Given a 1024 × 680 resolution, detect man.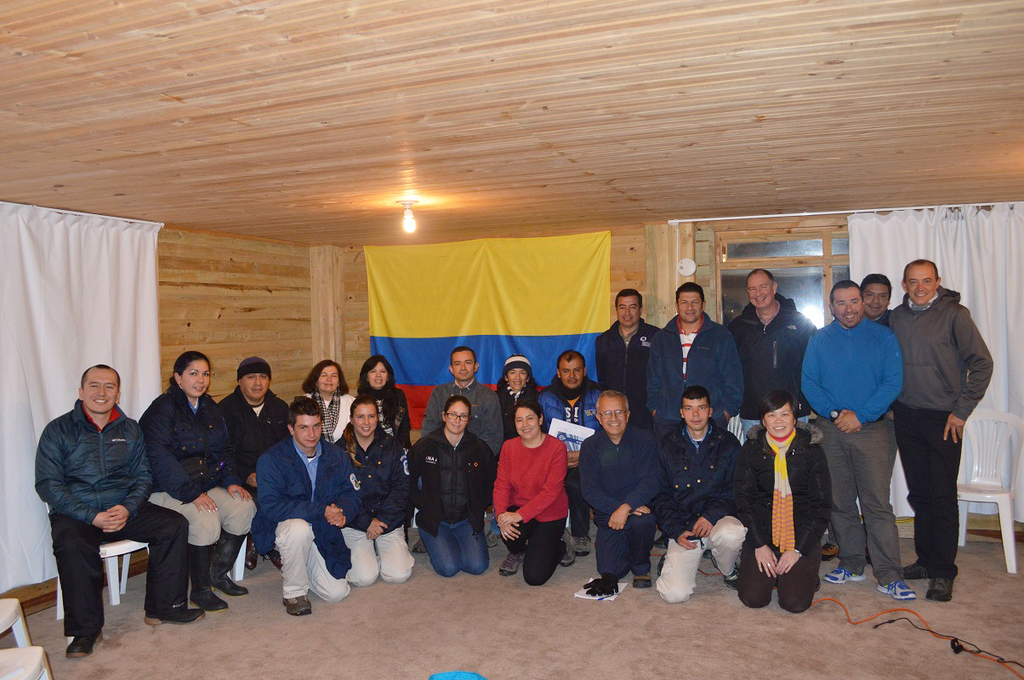
box(248, 396, 363, 618).
